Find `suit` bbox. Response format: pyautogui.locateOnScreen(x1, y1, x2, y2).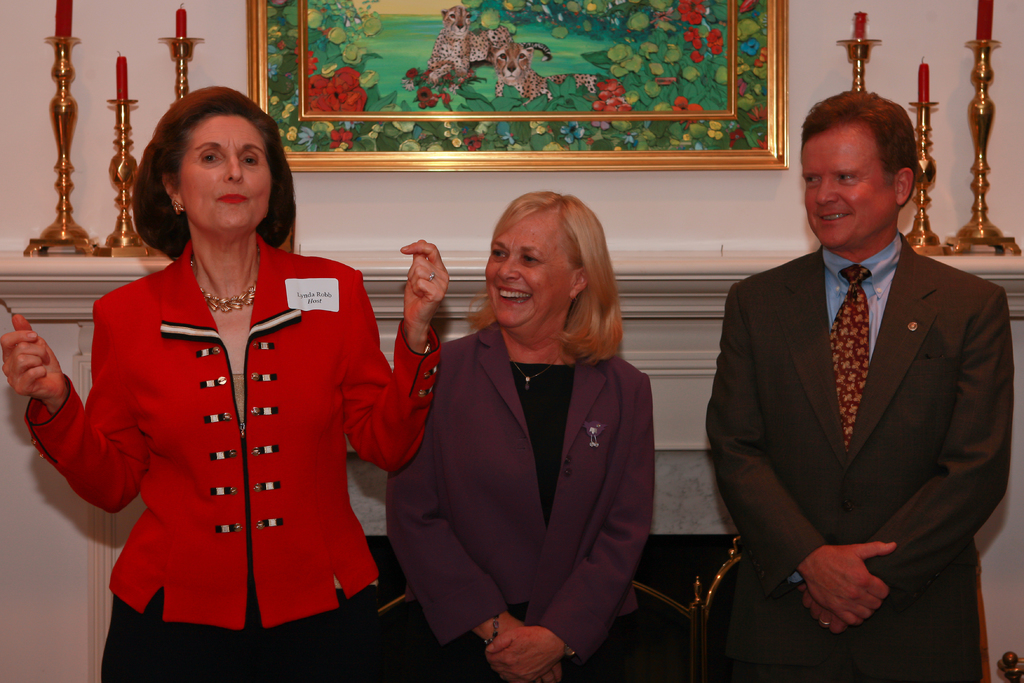
pyautogui.locateOnScreen(689, 324, 1011, 658).
